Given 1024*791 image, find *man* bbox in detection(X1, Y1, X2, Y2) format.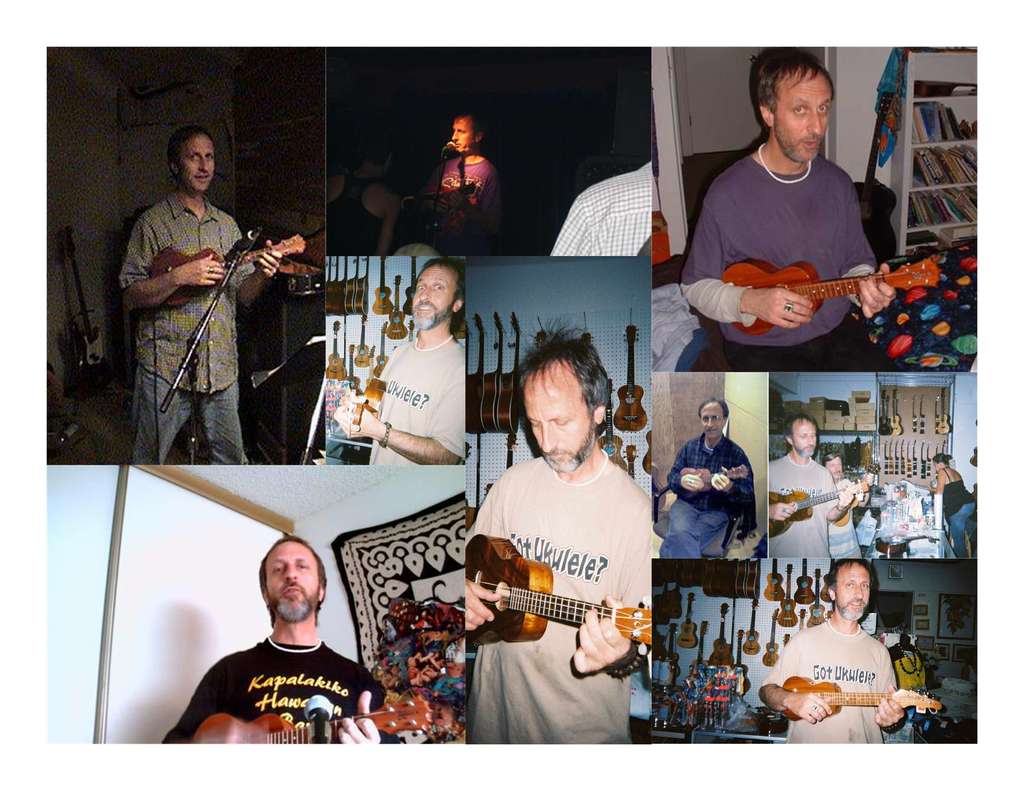
detection(661, 390, 756, 562).
